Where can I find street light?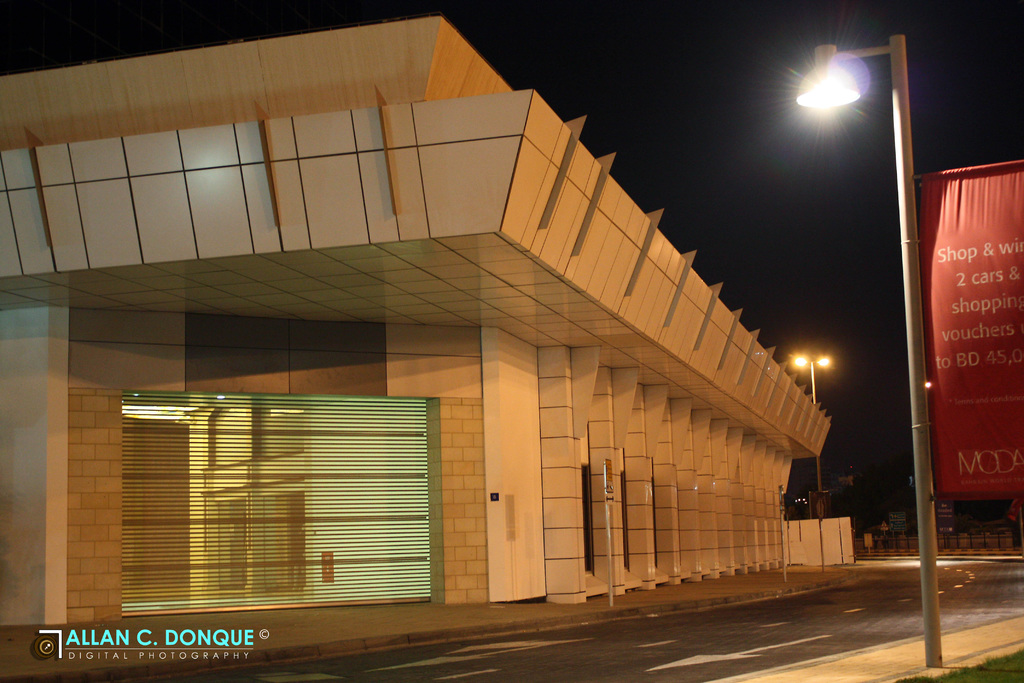
You can find it at region(788, 353, 833, 506).
